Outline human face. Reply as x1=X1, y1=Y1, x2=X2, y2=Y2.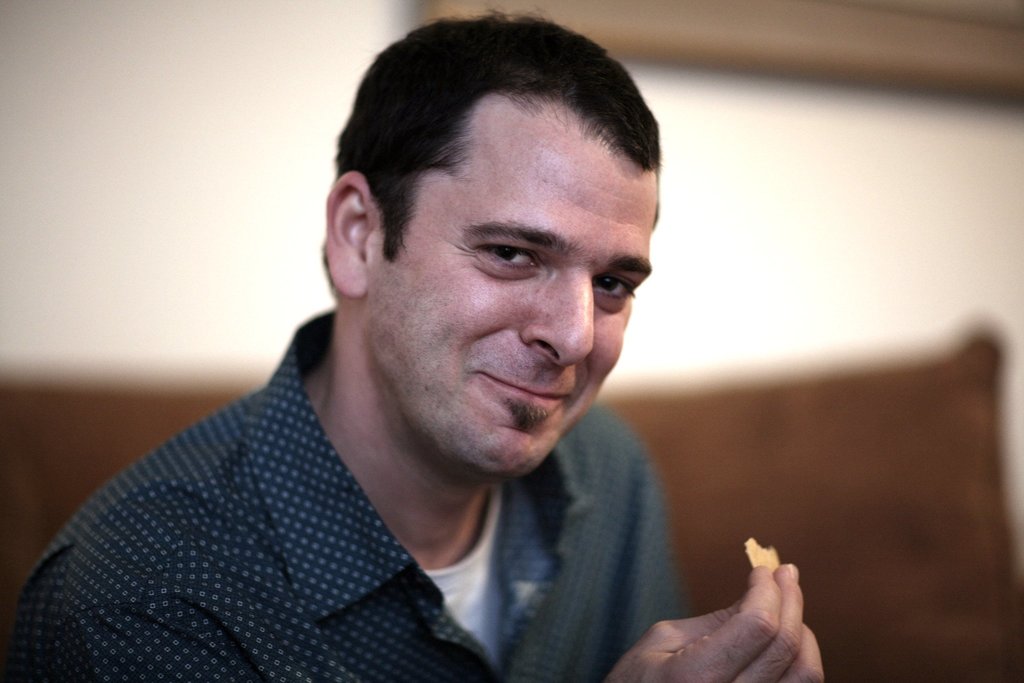
x1=366, y1=94, x2=656, y2=477.
